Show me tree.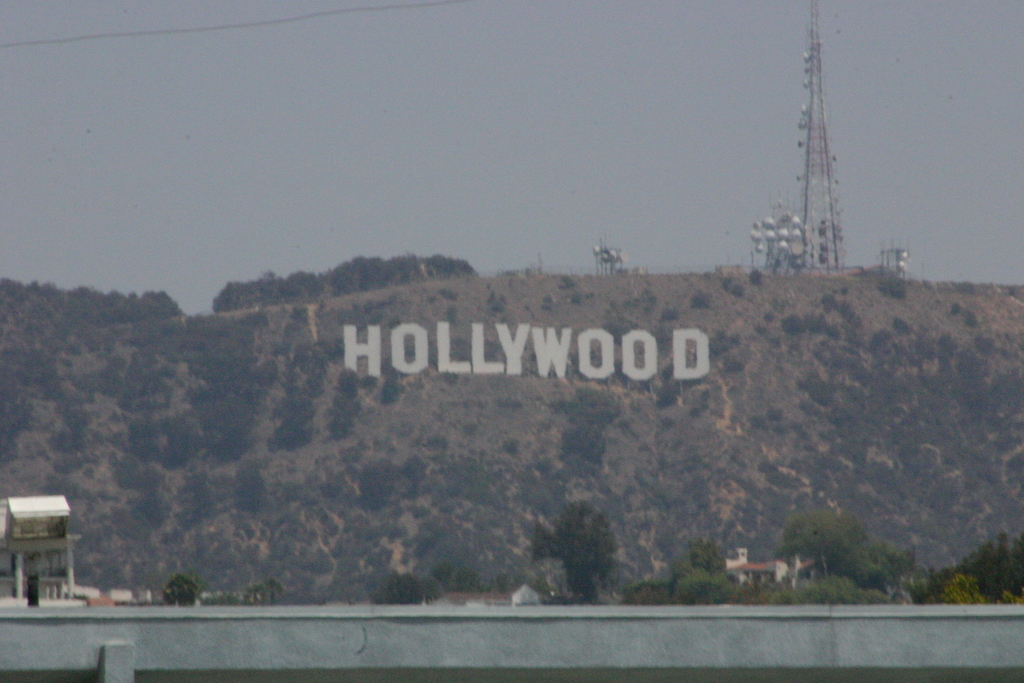
tree is here: region(233, 465, 282, 513).
